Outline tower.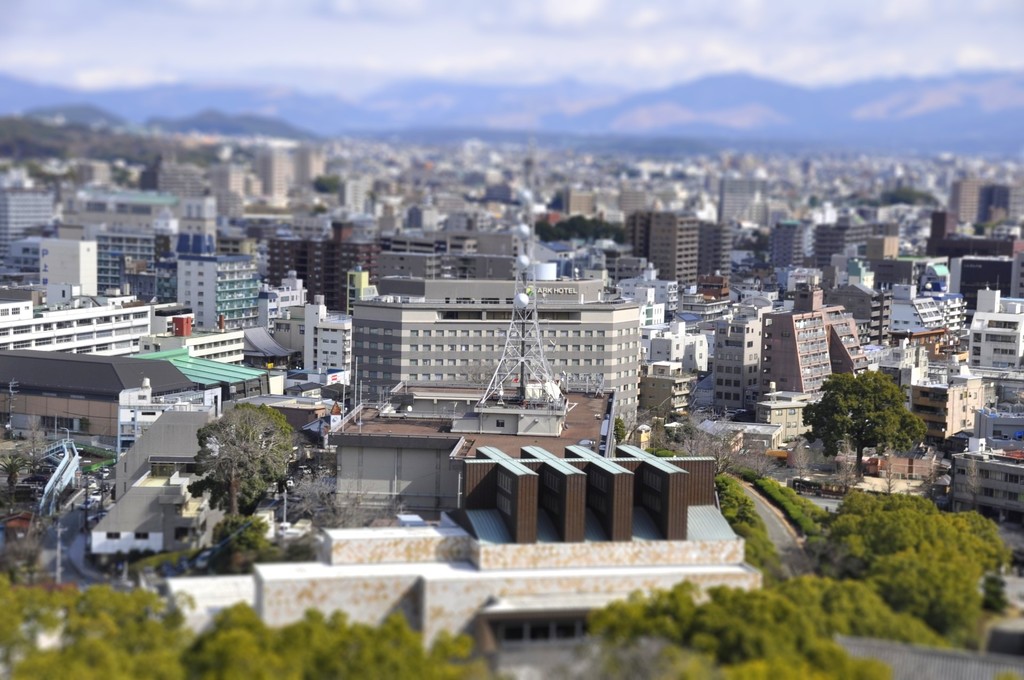
Outline: left=646, top=212, right=697, bottom=294.
